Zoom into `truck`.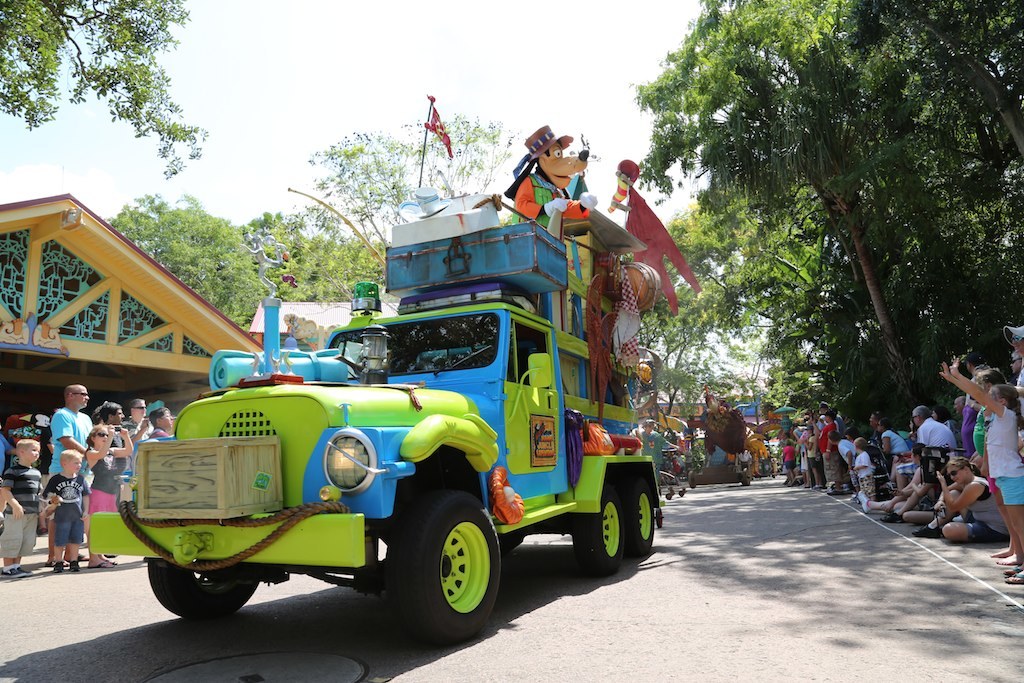
Zoom target: left=120, top=208, right=658, bottom=631.
